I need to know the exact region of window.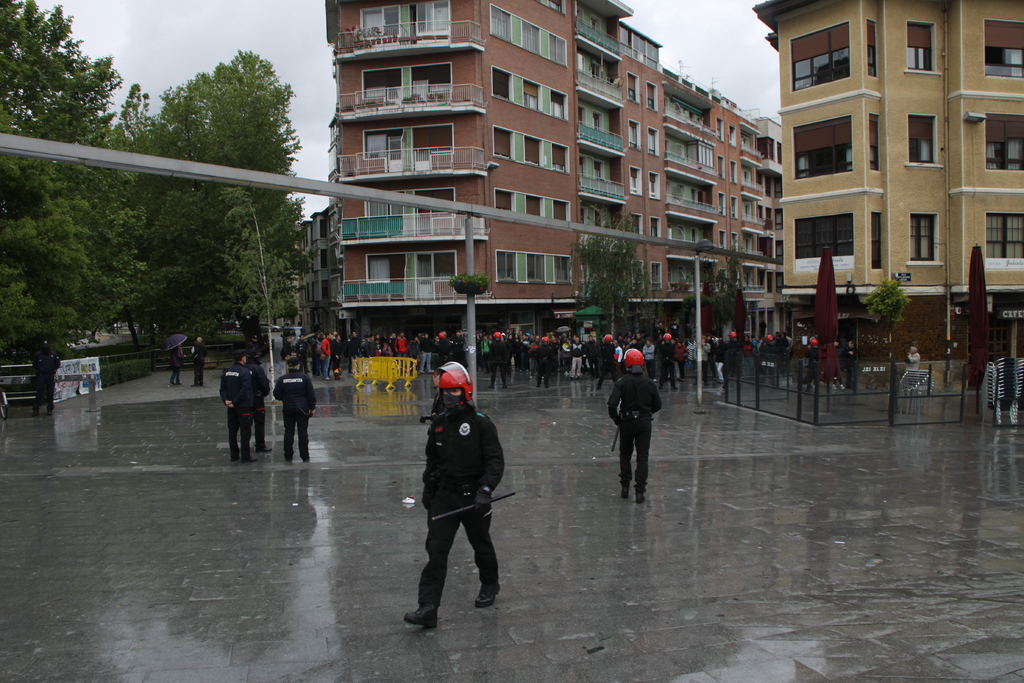
Region: crop(553, 254, 573, 286).
